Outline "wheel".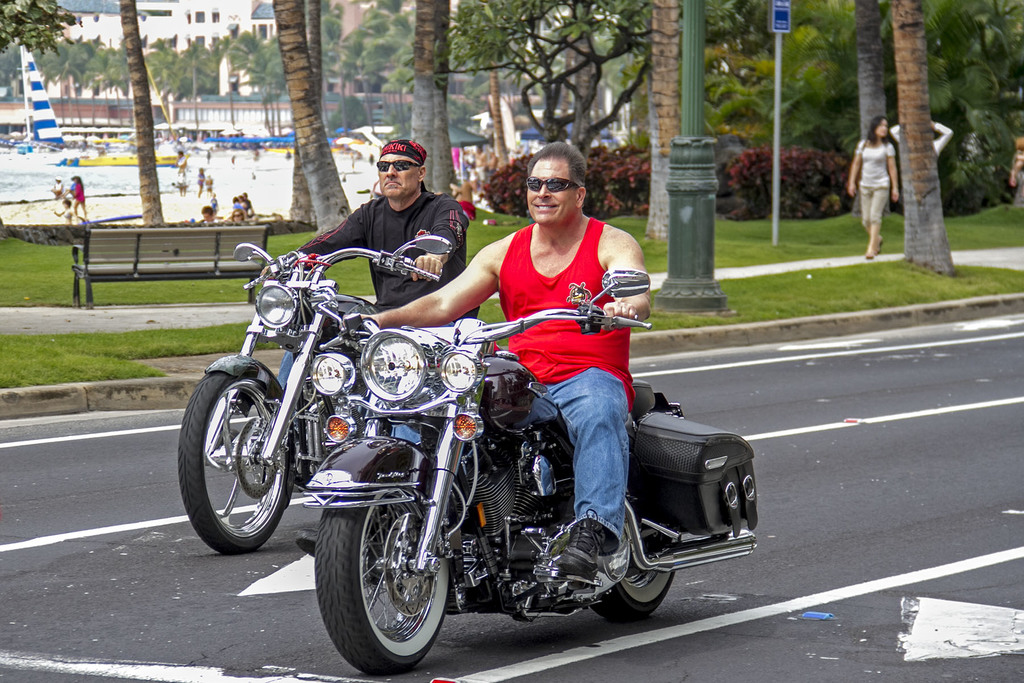
Outline: x1=324 y1=491 x2=454 y2=664.
